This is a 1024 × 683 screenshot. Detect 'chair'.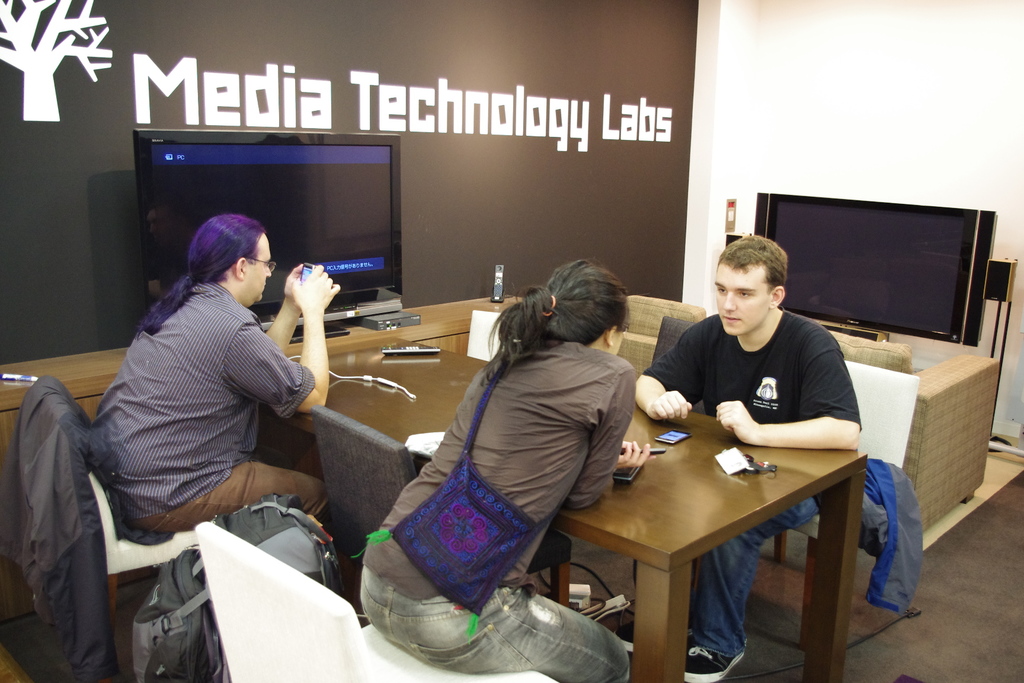
(632, 318, 704, 580).
